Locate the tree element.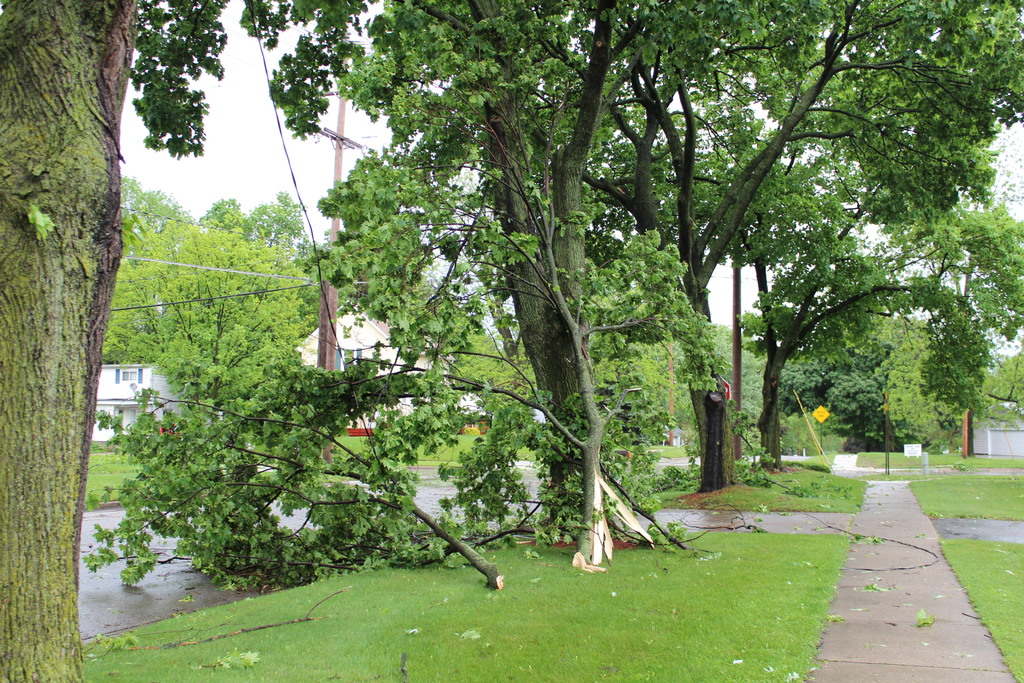
Element bbox: (x1=300, y1=0, x2=624, y2=580).
